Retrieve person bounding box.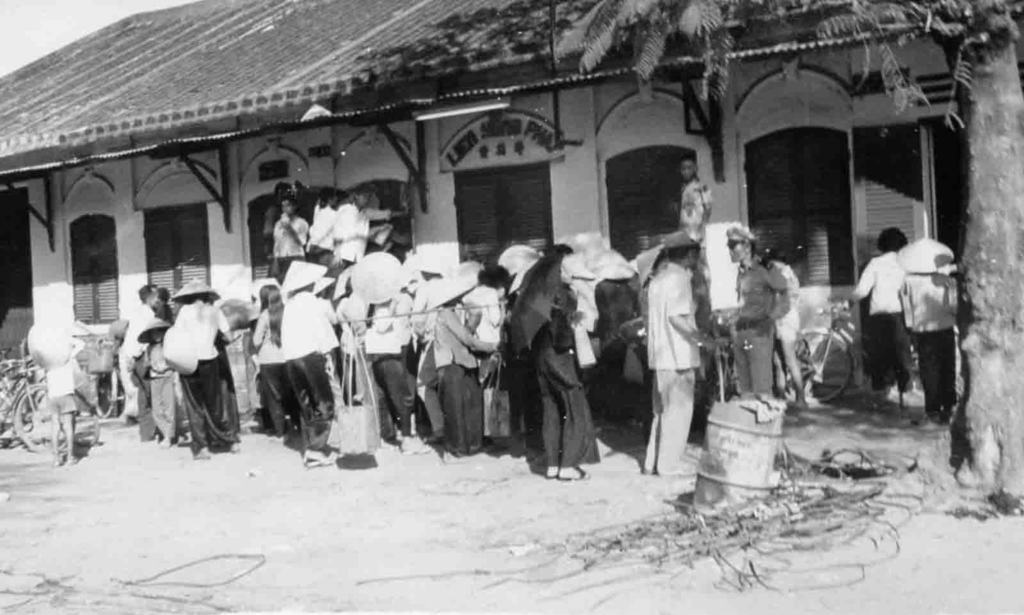
Bounding box: BBox(133, 313, 180, 444).
